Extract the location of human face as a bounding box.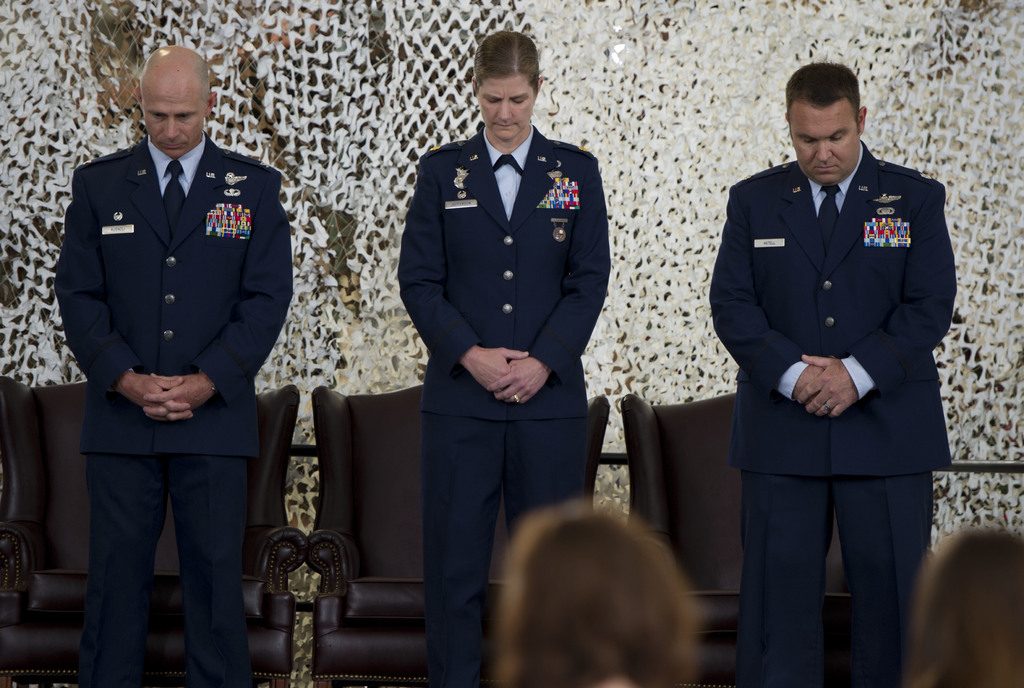
box=[791, 110, 861, 186].
